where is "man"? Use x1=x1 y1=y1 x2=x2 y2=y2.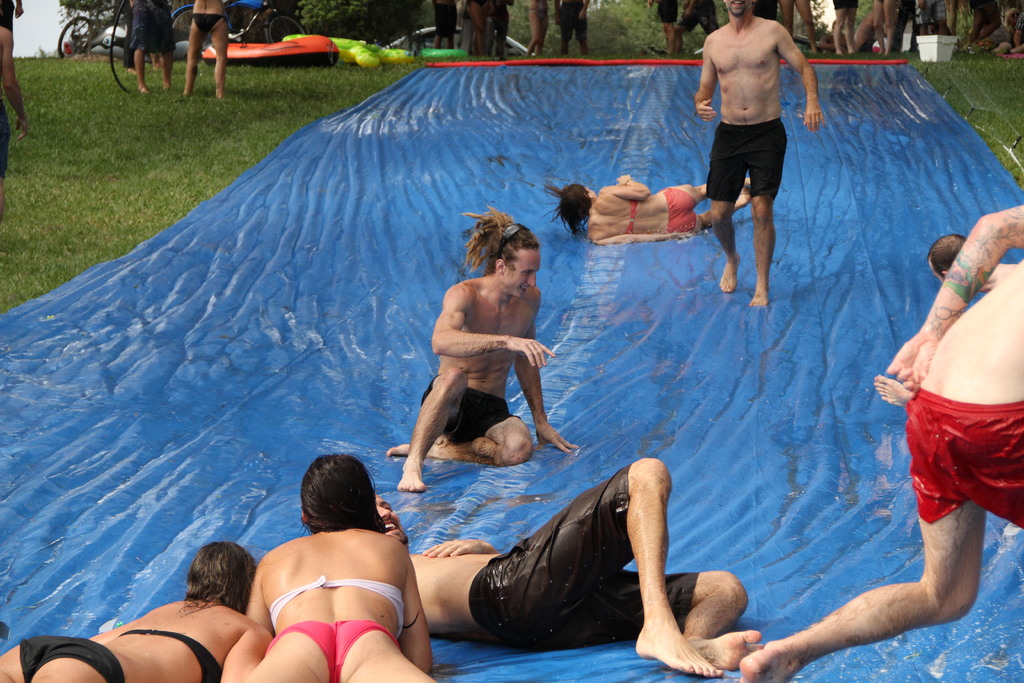
x1=385 y1=204 x2=582 y2=492.
